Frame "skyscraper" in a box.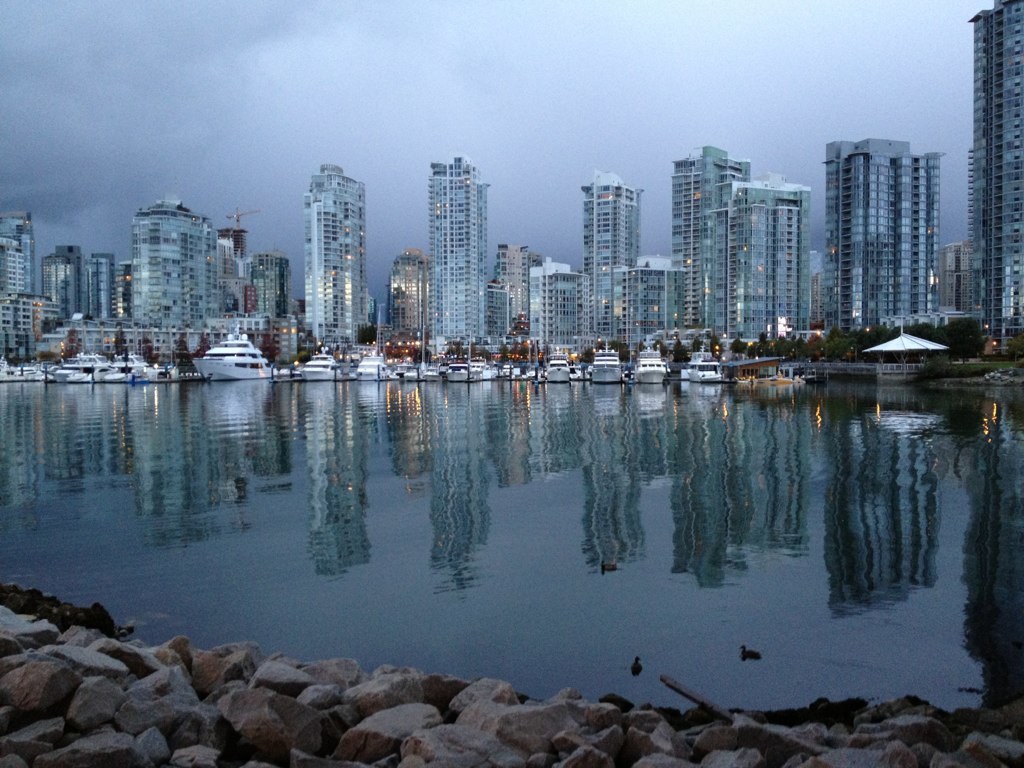
Rect(250, 246, 289, 320).
